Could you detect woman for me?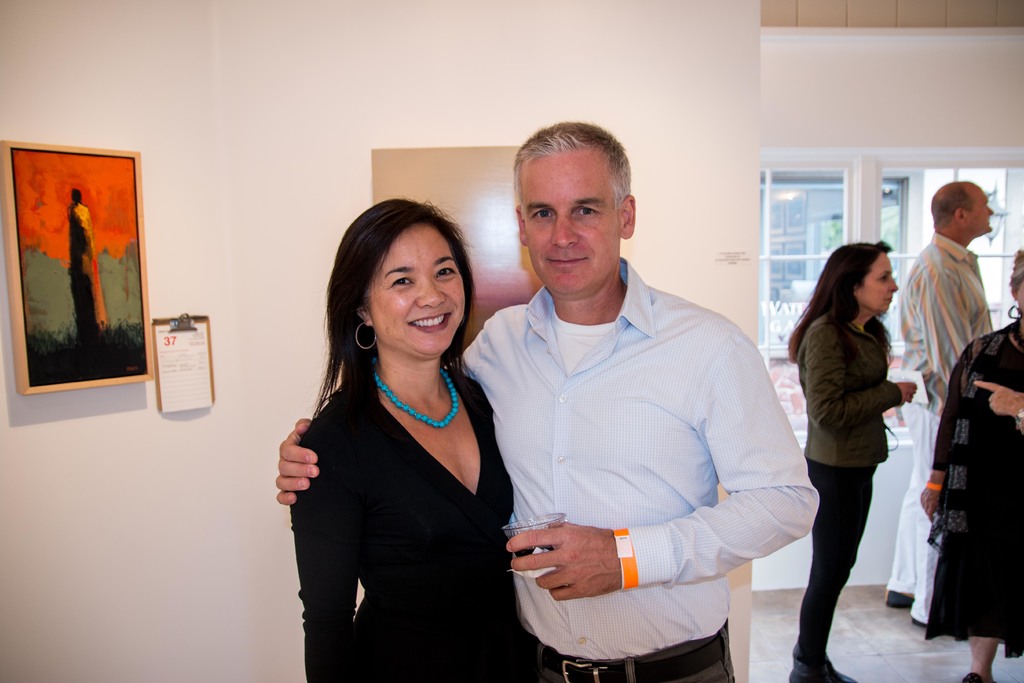
Detection result: {"left": 922, "top": 240, "right": 1023, "bottom": 682}.
